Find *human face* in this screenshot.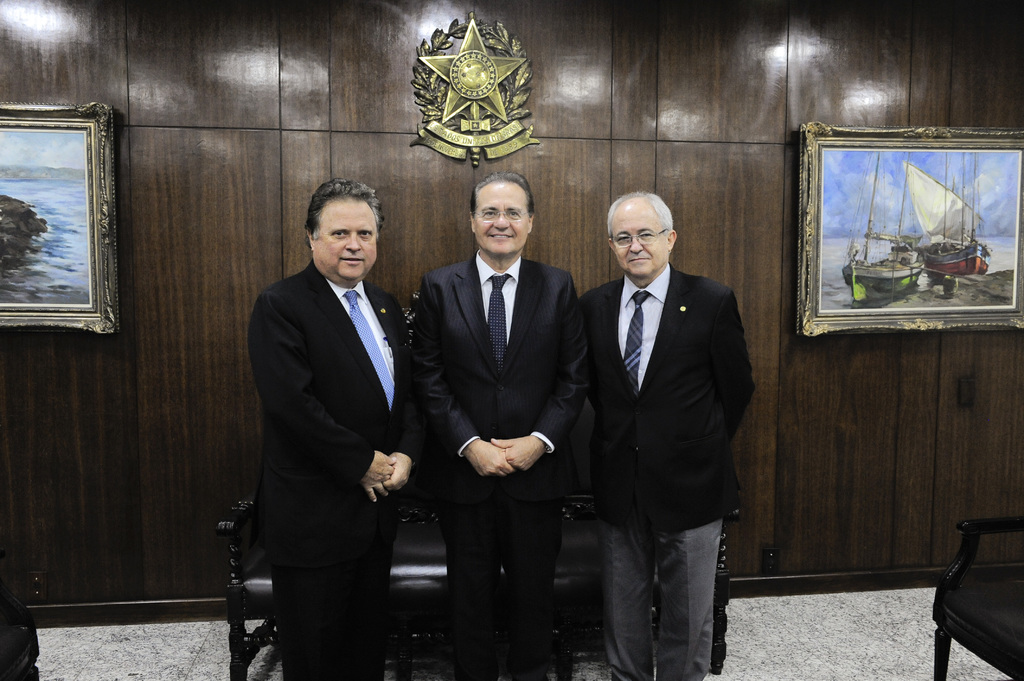
The bounding box for *human face* is (474,178,531,255).
